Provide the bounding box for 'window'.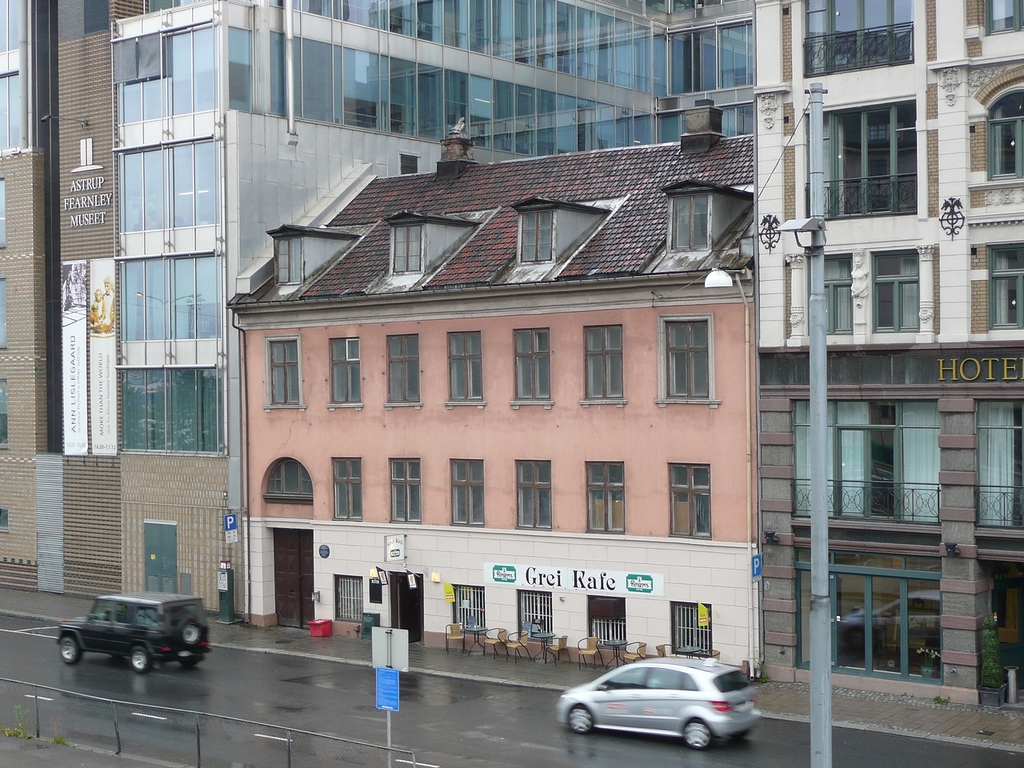
detection(990, 91, 1023, 178).
